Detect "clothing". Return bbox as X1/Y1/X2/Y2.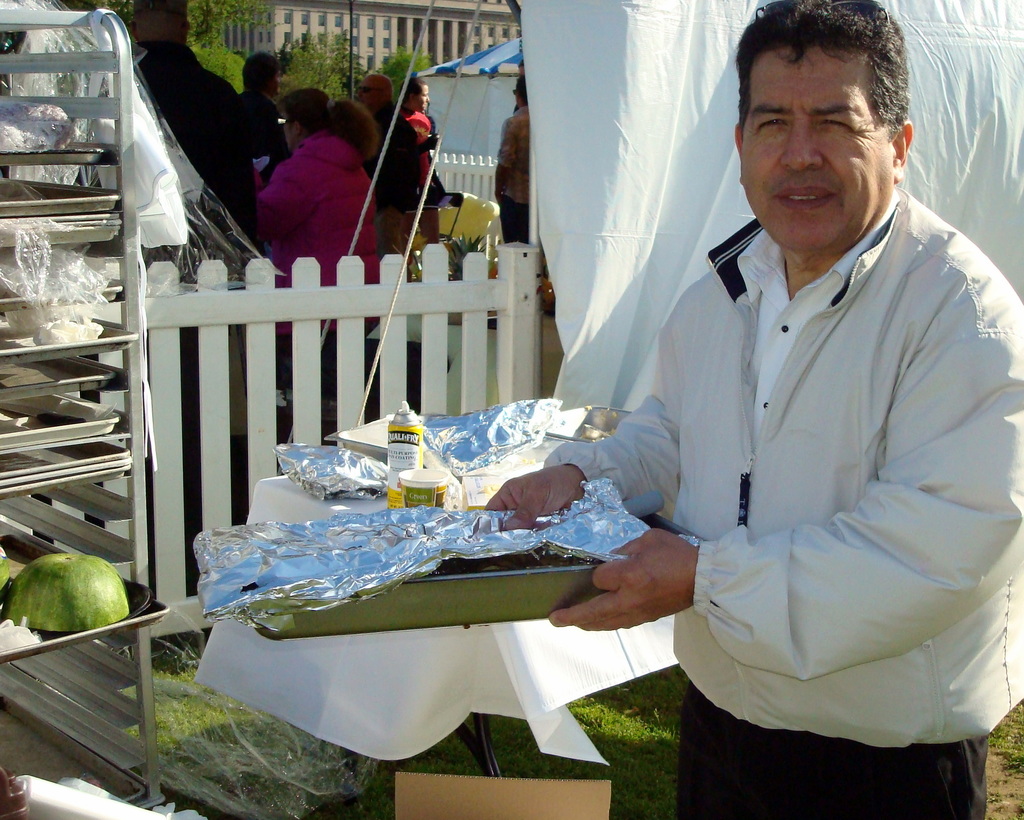
673/686/993/819.
